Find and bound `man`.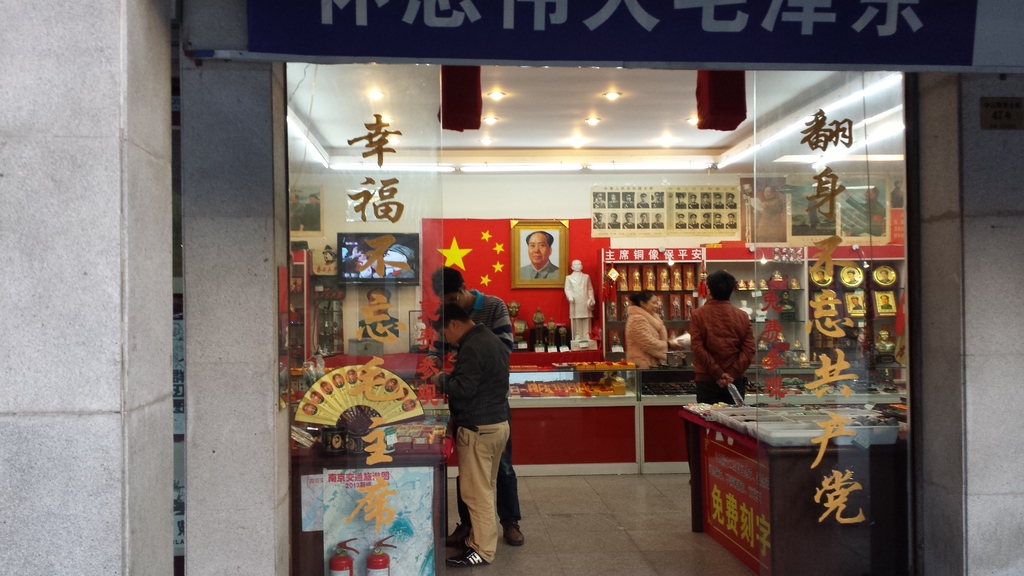
Bound: BBox(593, 193, 606, 207).
